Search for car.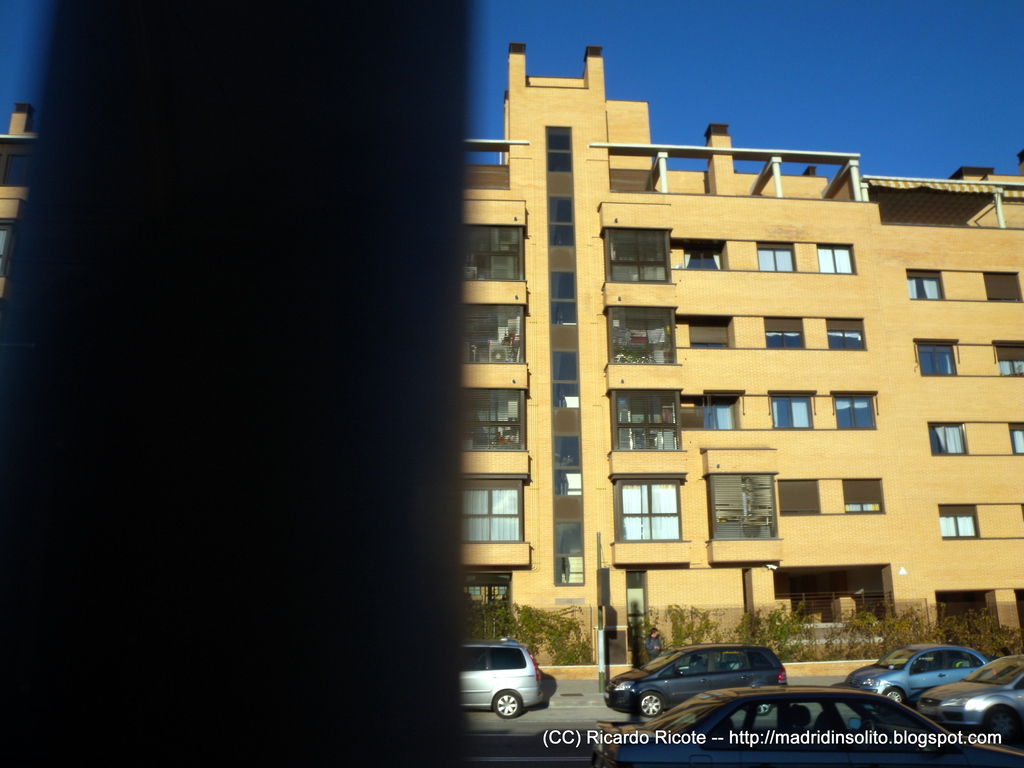
Found at <box>595,680,1023,767</box>.
